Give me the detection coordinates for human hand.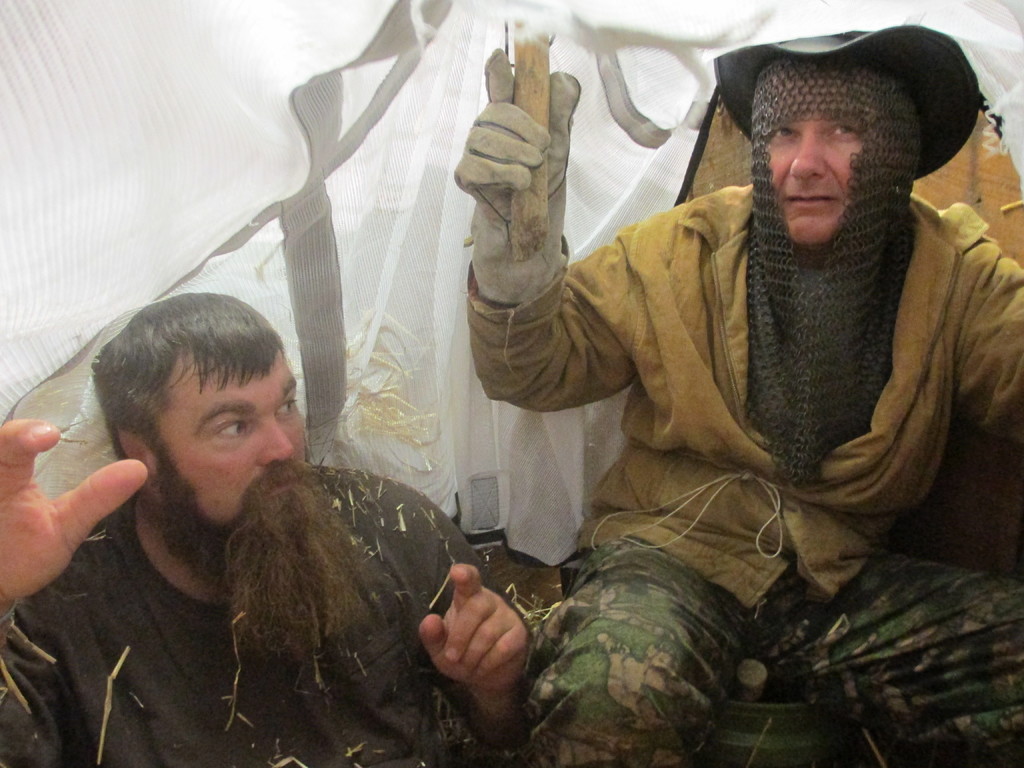
451 45 581 224.
